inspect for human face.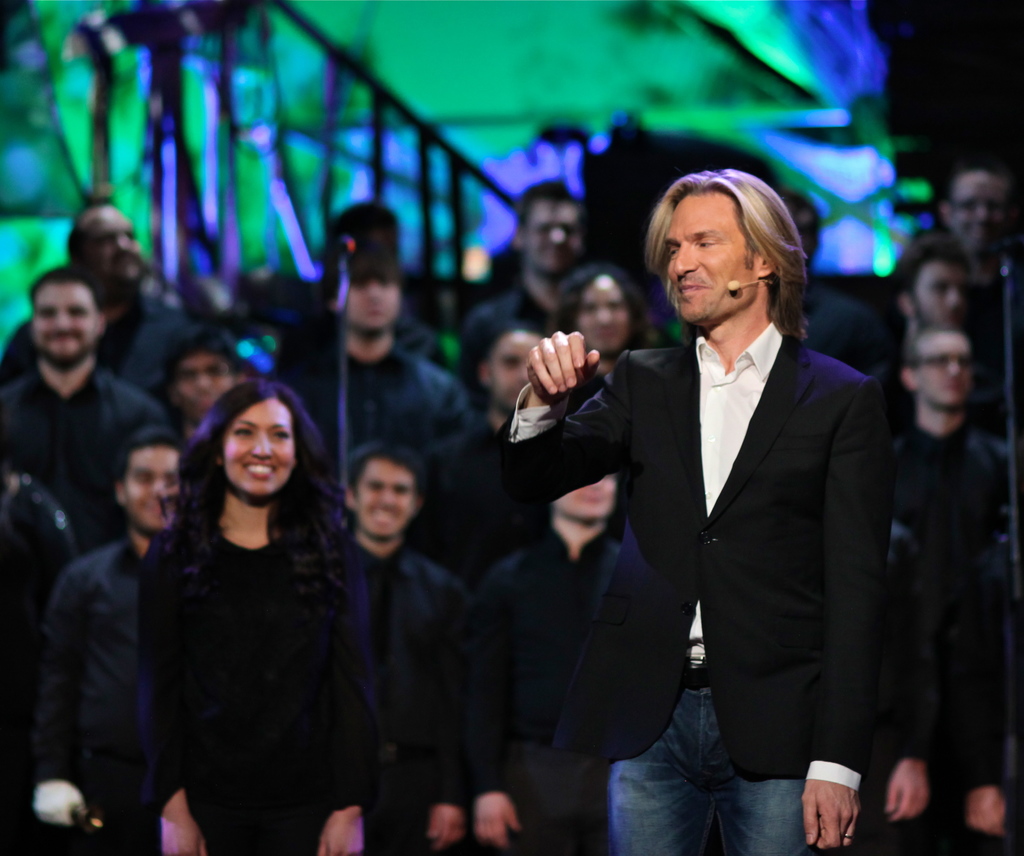
Inspection: (88,203,142,281).
